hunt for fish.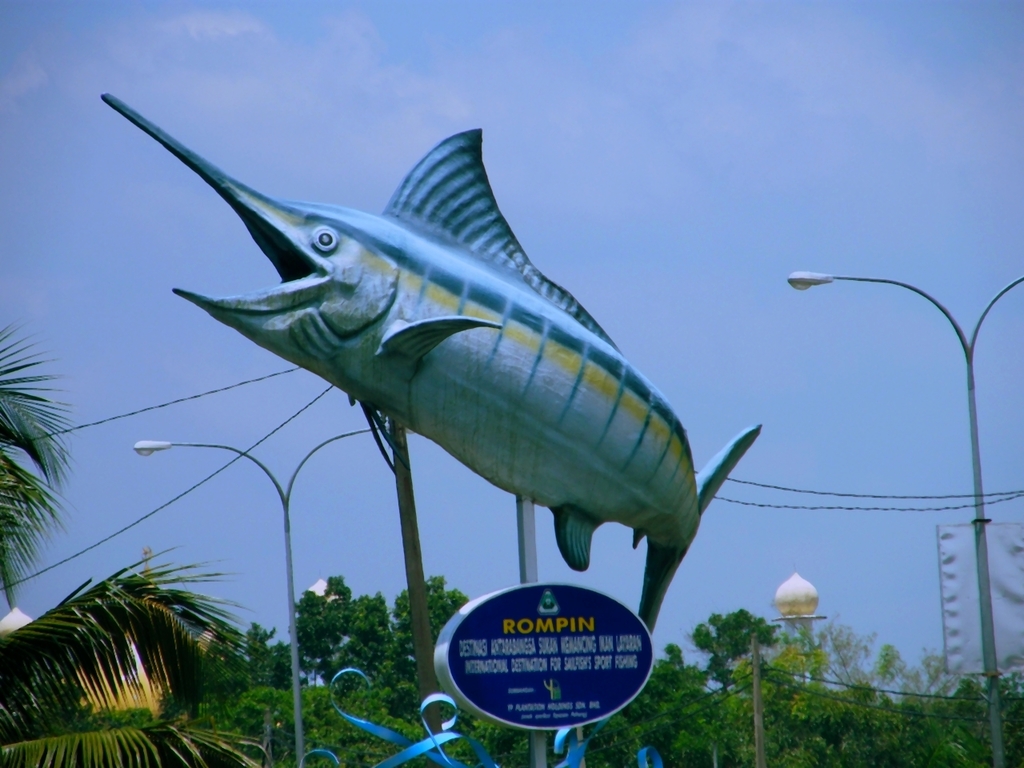
Hunted down at (x1=110, y1=73, x2=728, y2=606).
